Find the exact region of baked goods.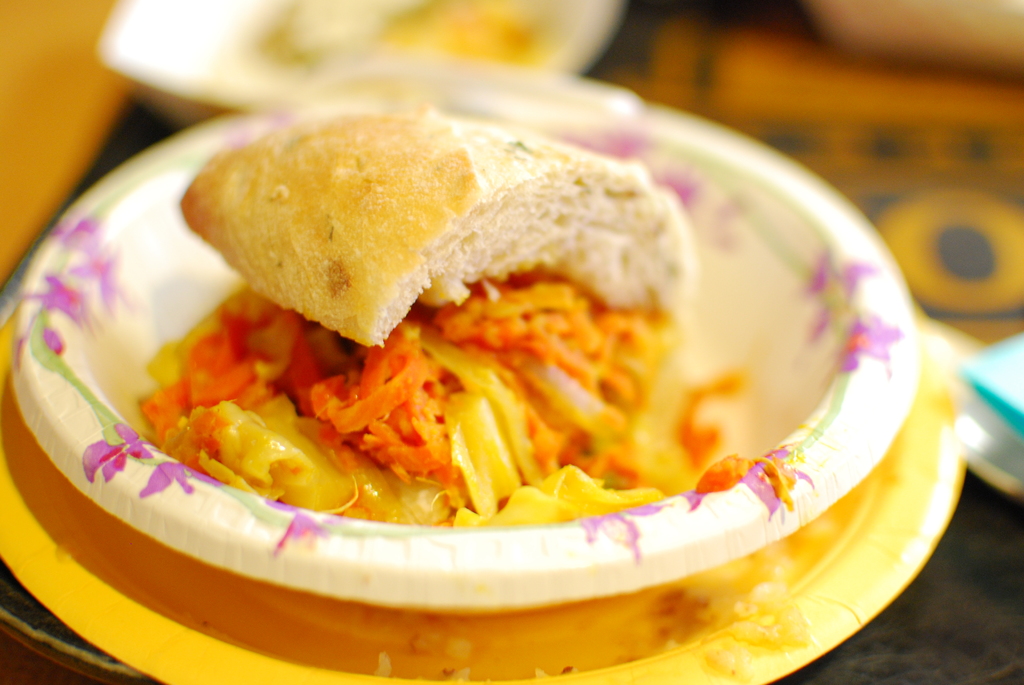
Exact region: 0/65/924/636.
